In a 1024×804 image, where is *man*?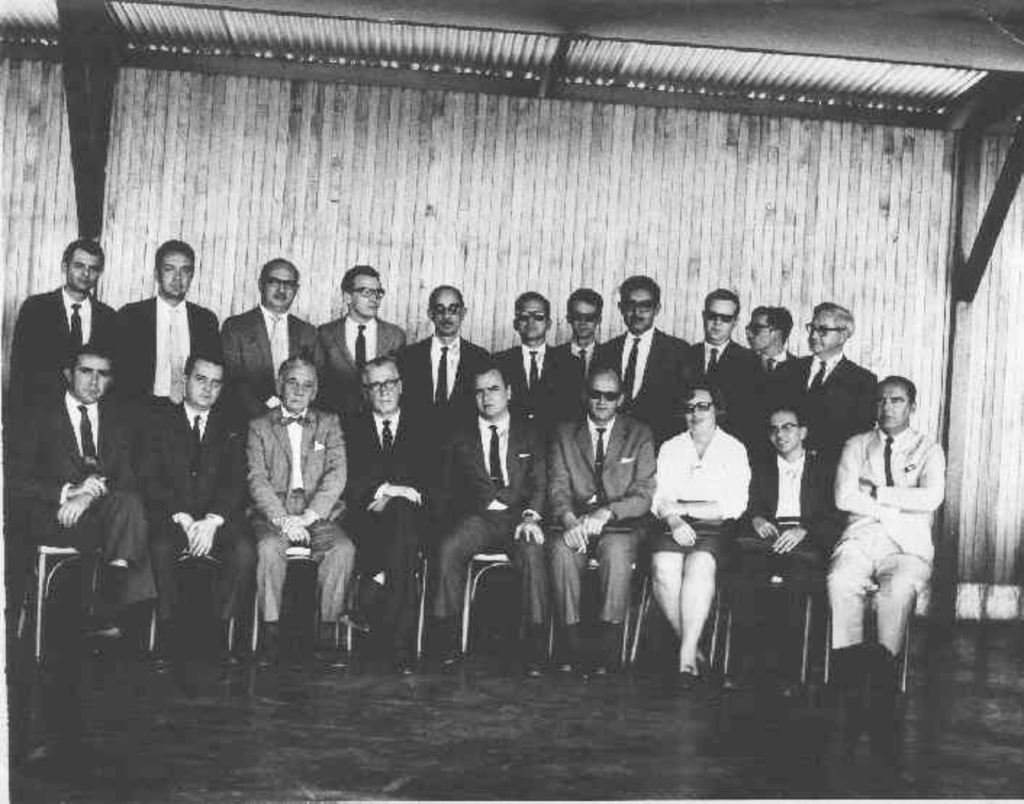
{"x1": 239, "y1": 357, "x2": 354, "y2": 672}.
